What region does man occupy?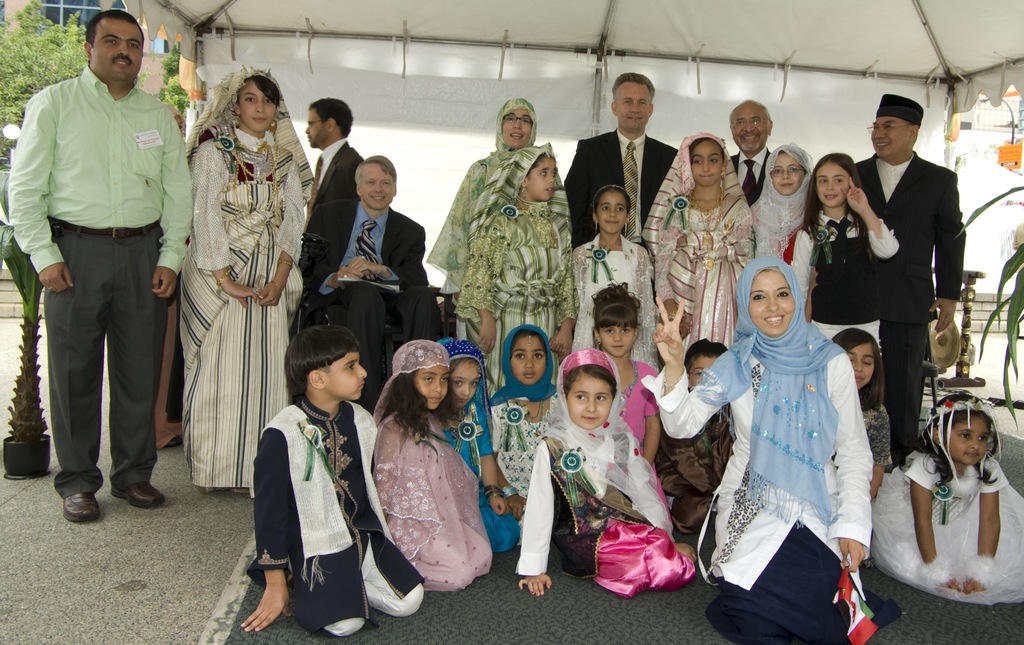
x1=840, y1=91, x2=970, y2=470.
